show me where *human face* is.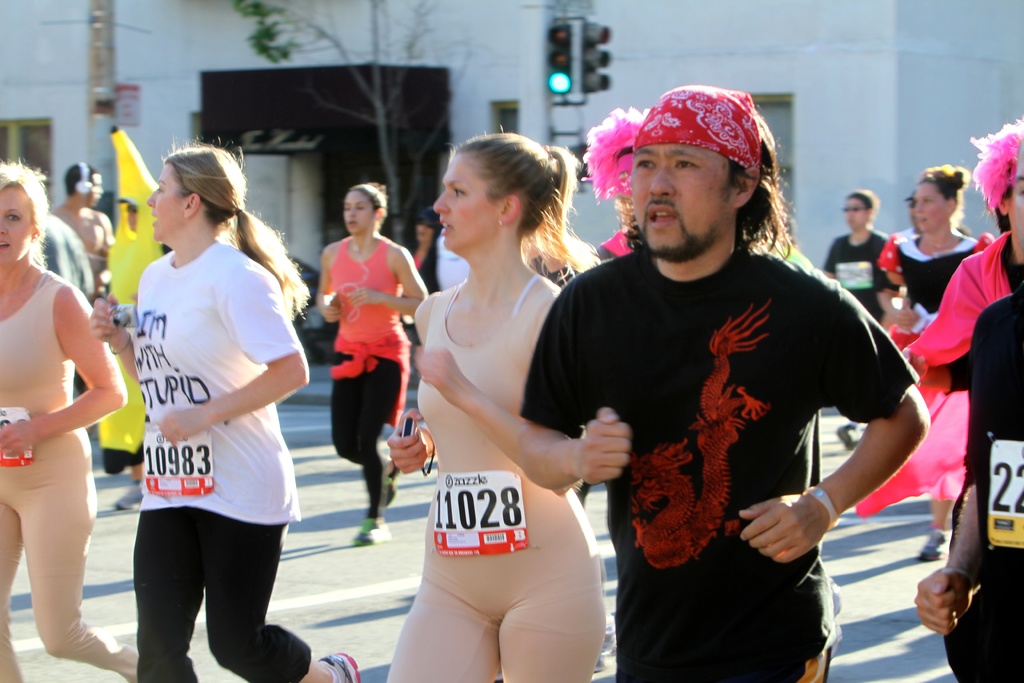
*human face* is at 912,185,963,235.
